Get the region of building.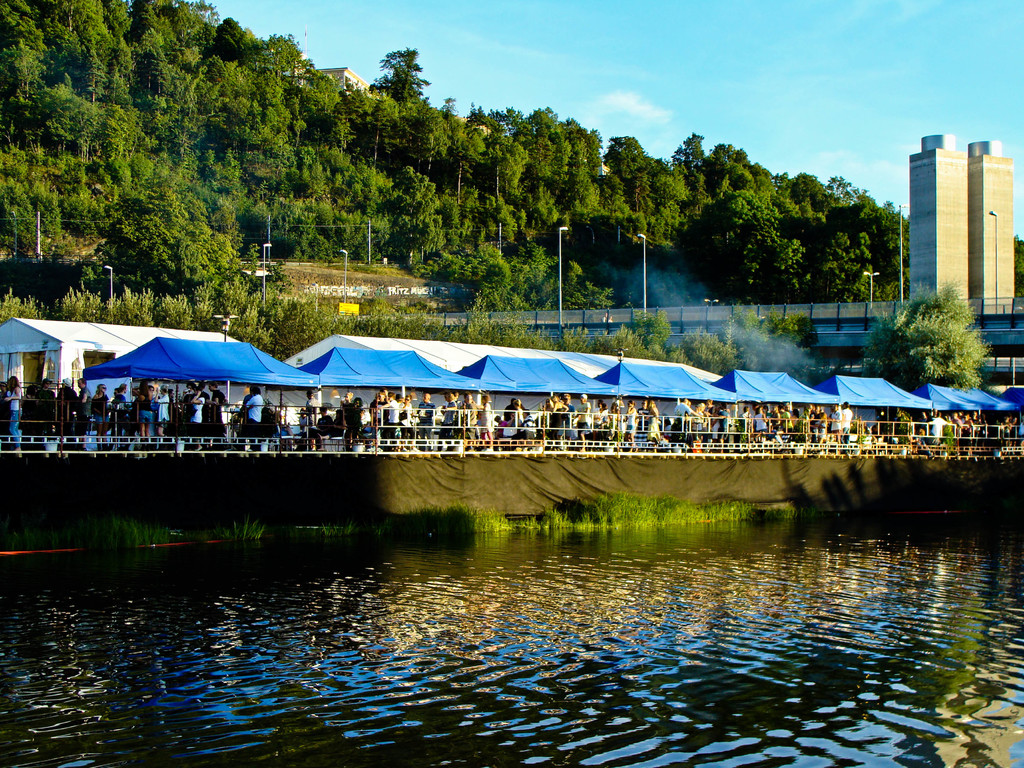
Rect(968, 138, 1019, 316).
